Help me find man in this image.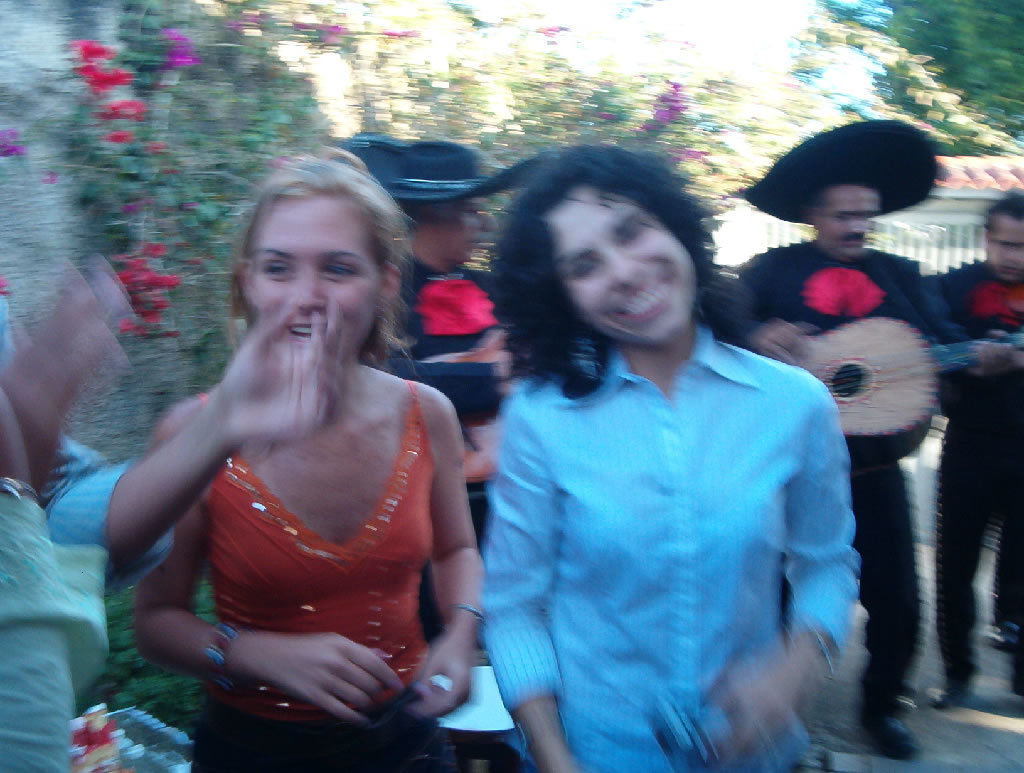
Found it: left=926, top=190, right=1023, bottom=713.
